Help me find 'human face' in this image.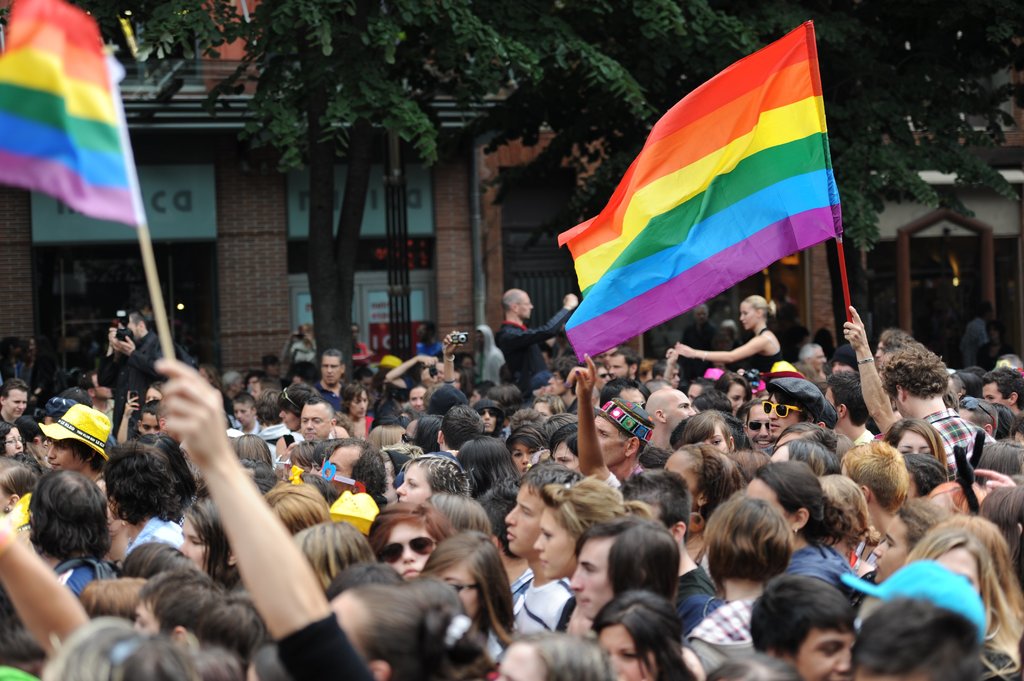
Found it: bbox=(383, 524, 440, 578).
